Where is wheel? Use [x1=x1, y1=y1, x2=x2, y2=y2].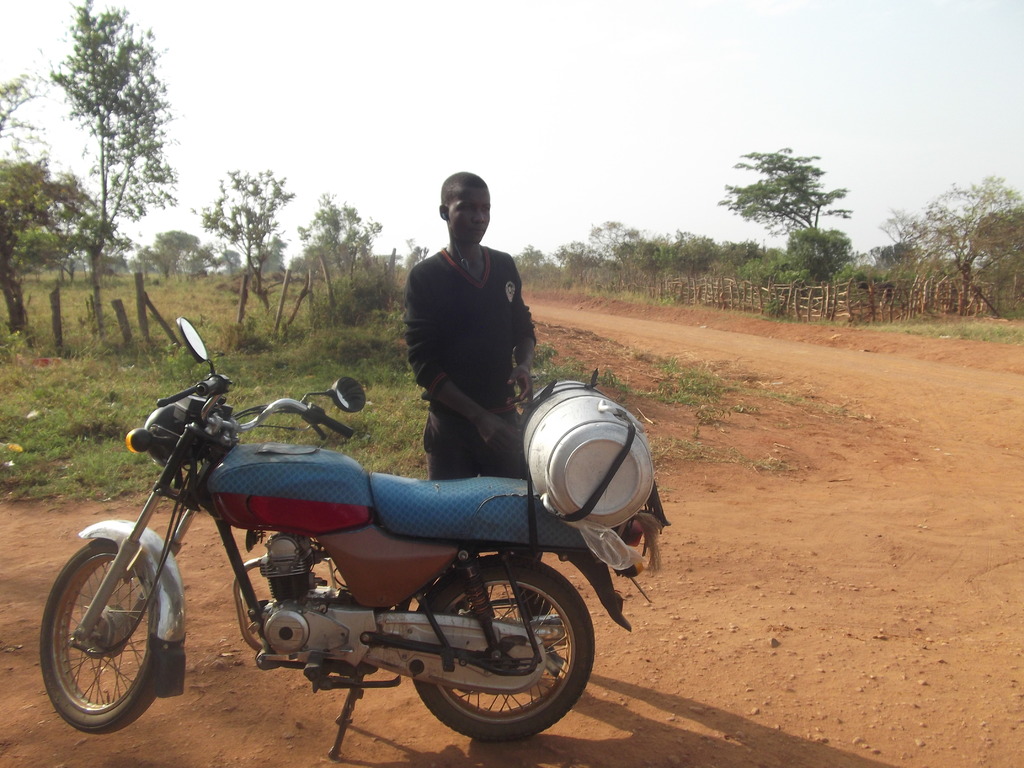
[x1=403, y1=554, x2=602, y2=746].
